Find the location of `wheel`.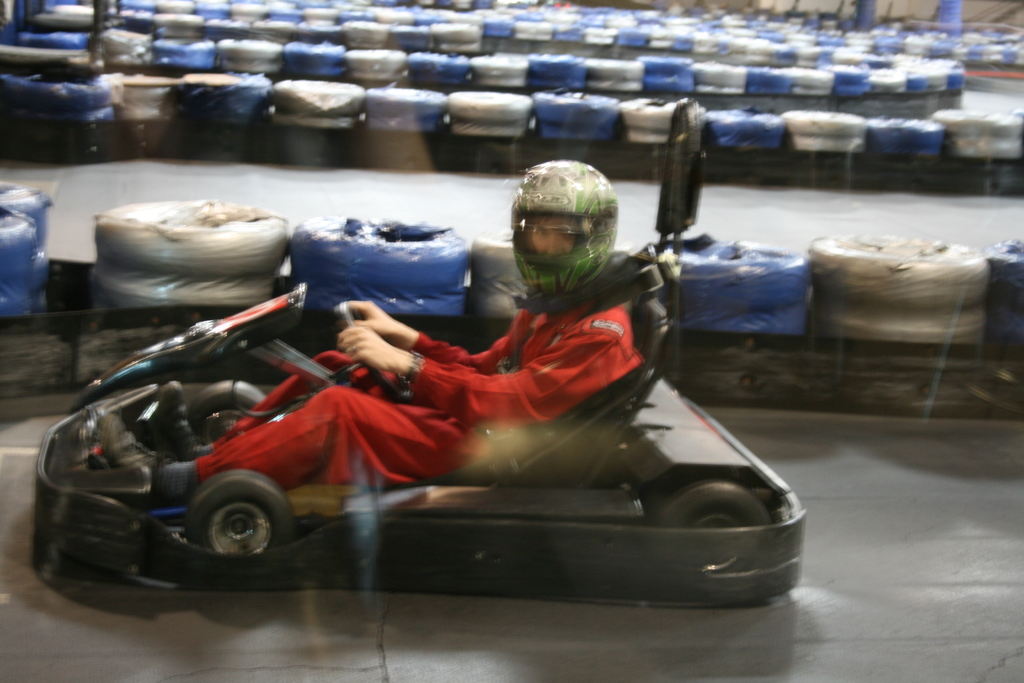
Location: bbox=(811, 306, 987, 338).
